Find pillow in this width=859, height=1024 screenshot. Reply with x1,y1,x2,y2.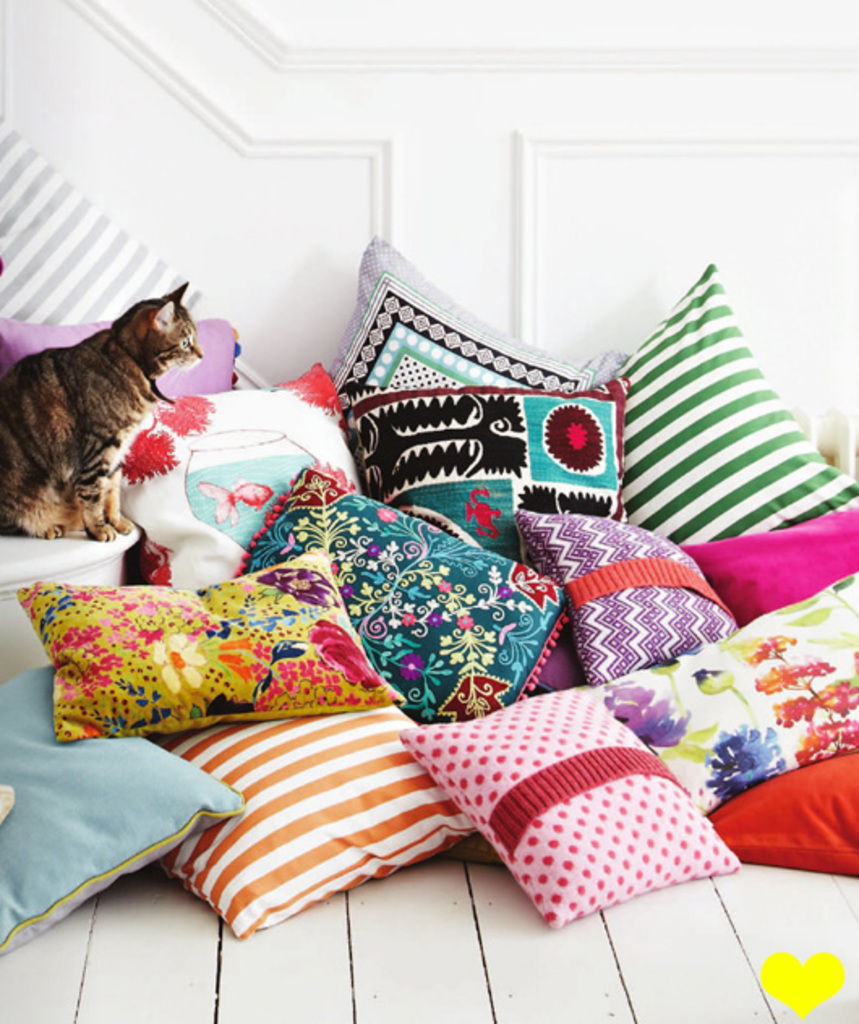
682,502,857,630.
